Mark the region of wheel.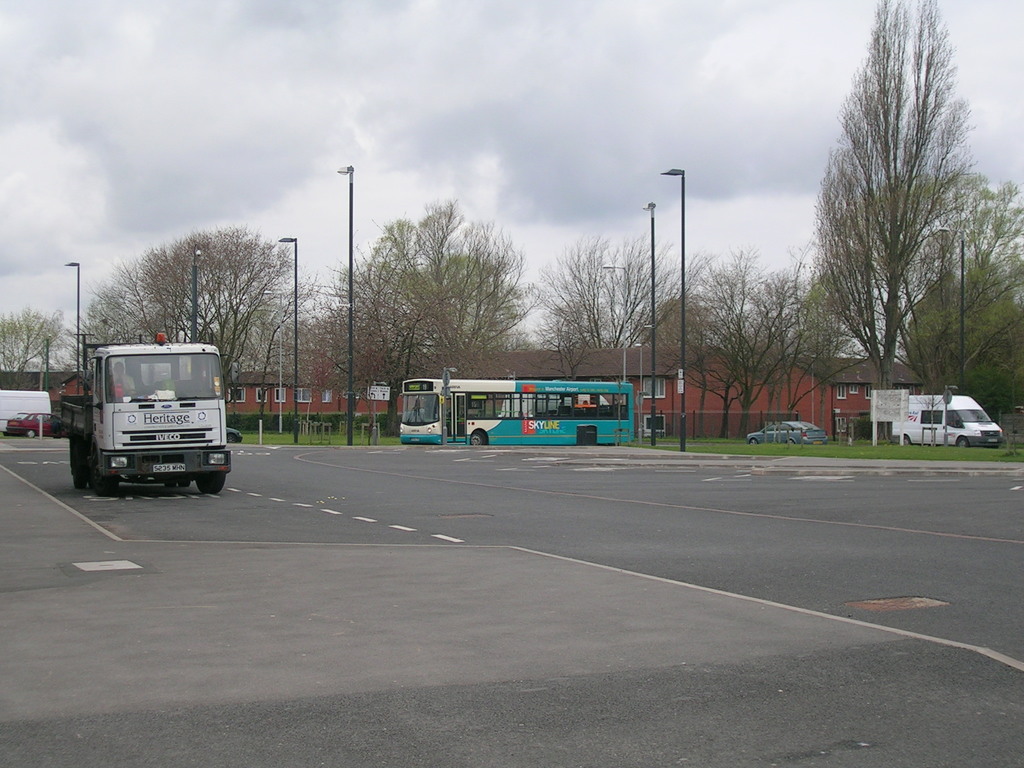
Region: [x1=168, y1=481, x2=188, y2=488].
